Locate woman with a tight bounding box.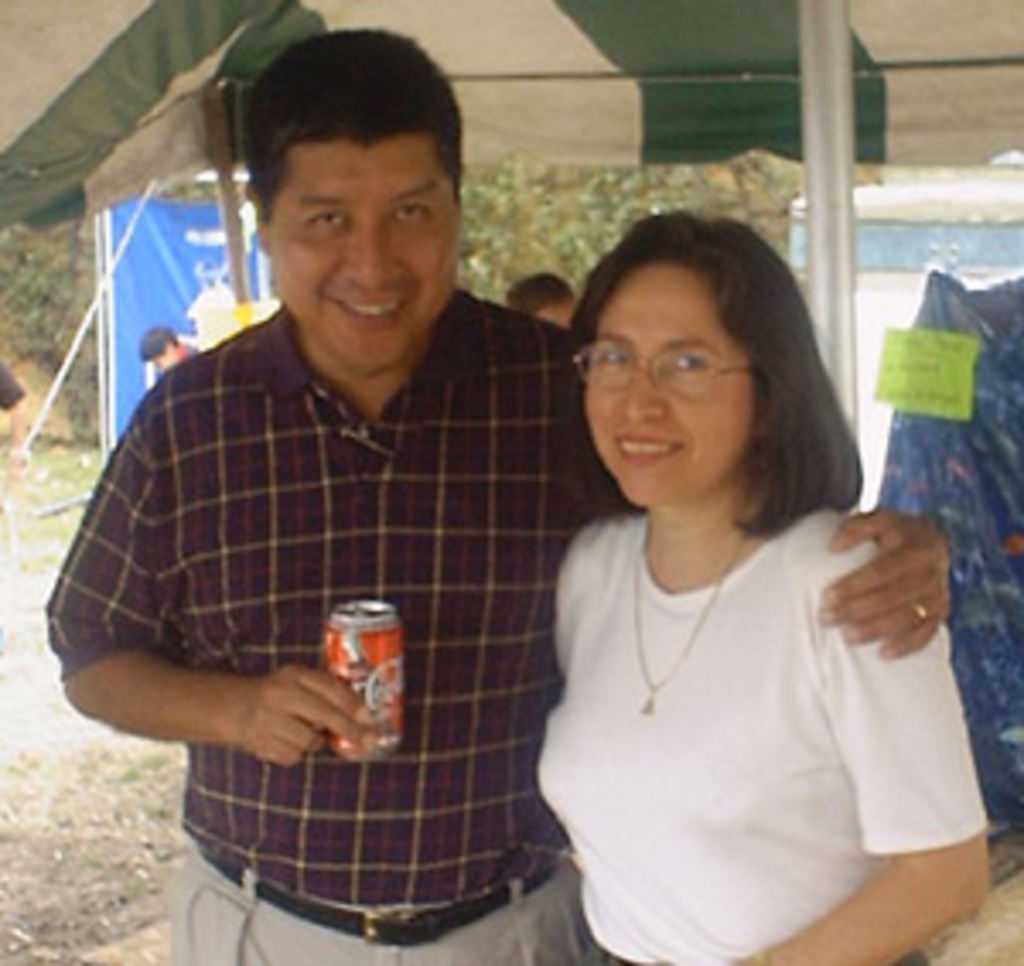
481 198 952 956.
